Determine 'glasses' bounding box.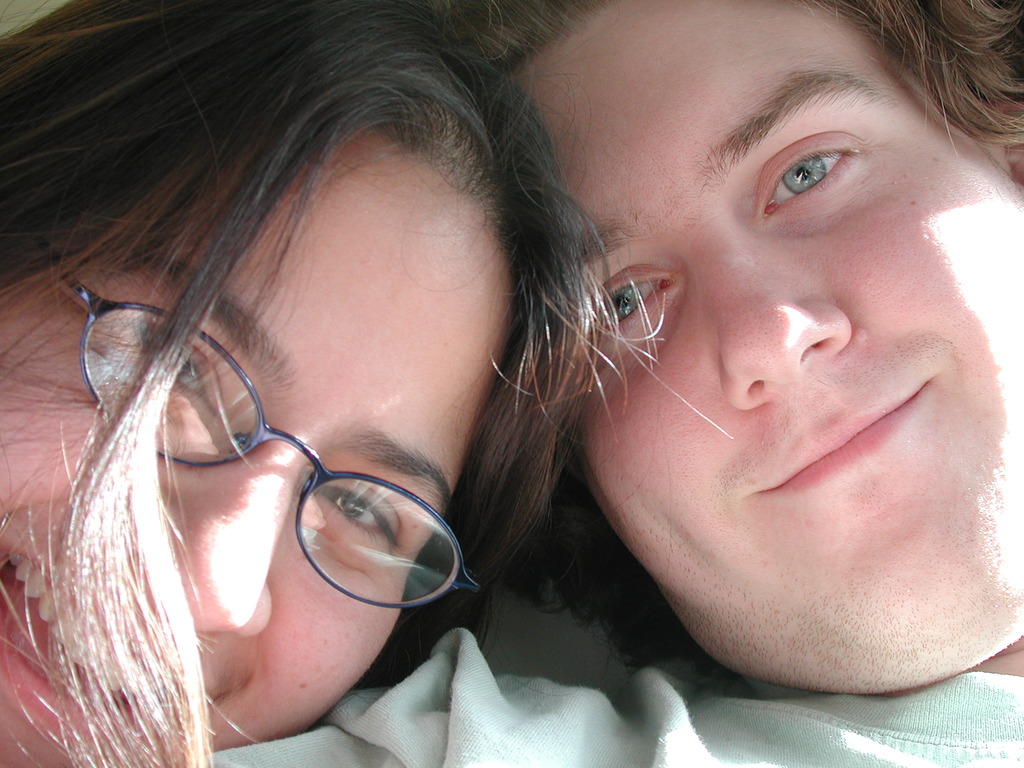
Determined: bbox=(26, 236, 485, 622).
